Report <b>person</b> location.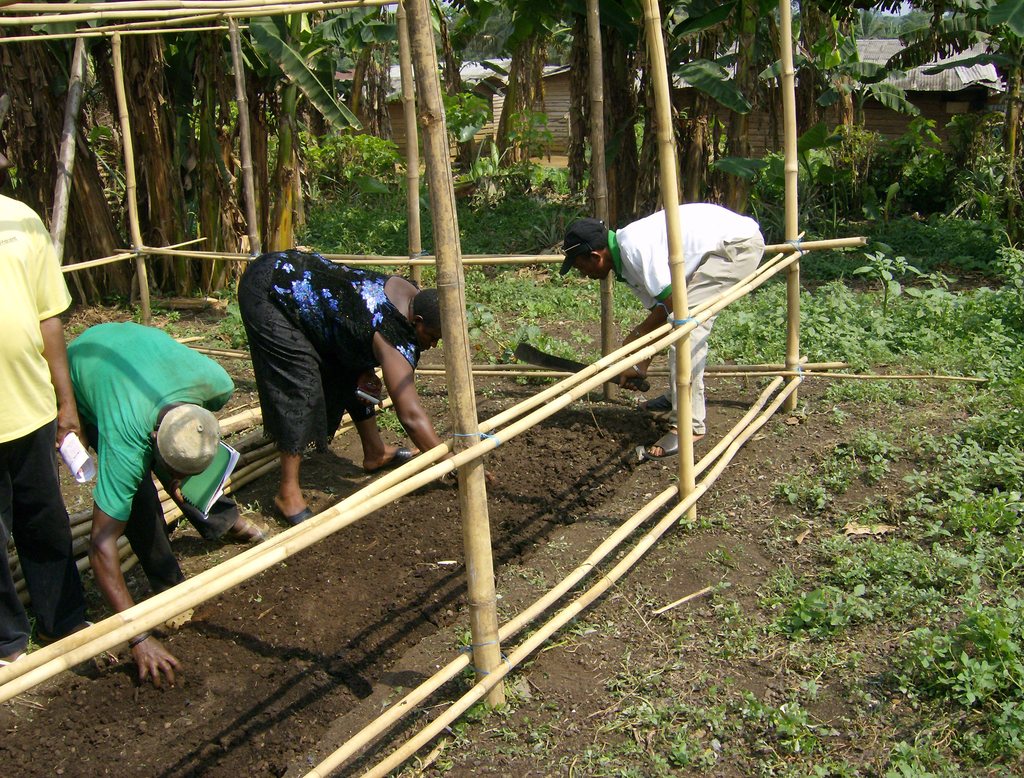
Report: [left=236, top=248, right=450, bottom=530].
